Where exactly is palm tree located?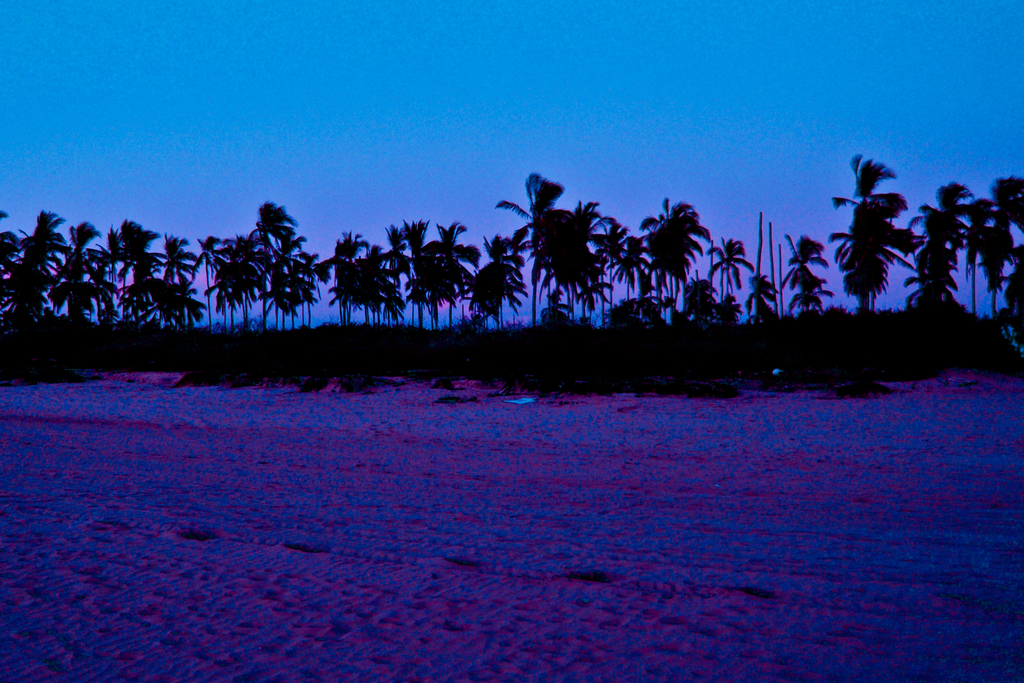
Its bounding box is 244:206:284:322.
